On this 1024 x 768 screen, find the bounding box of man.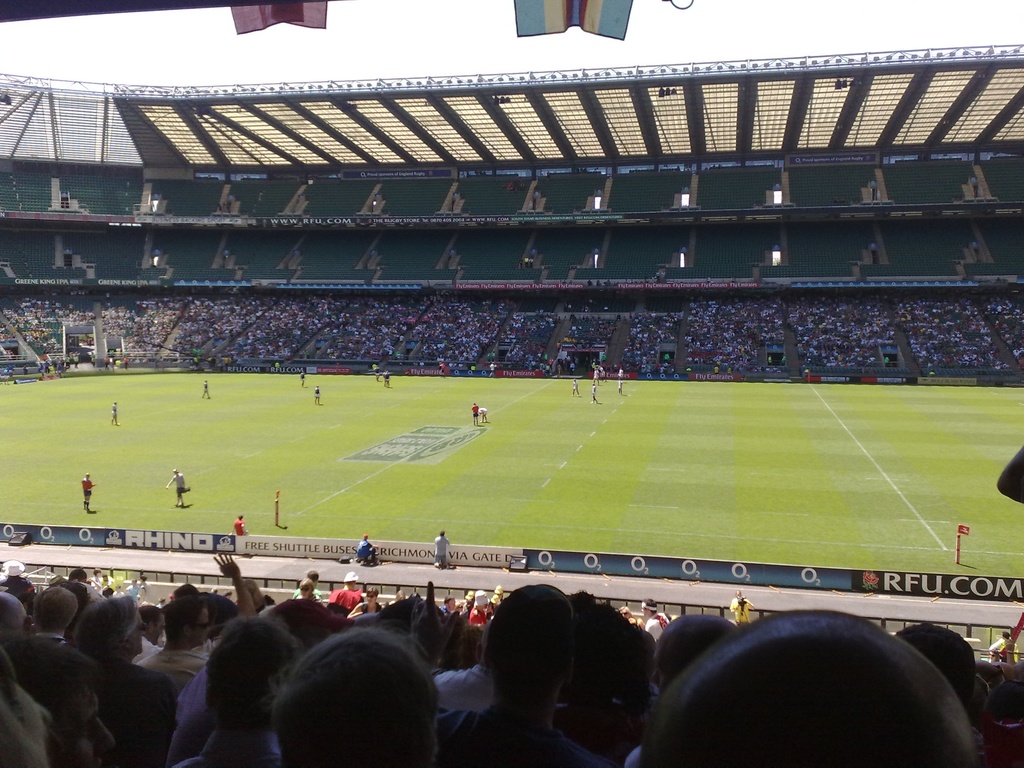
Bounding box: [left=330, top=566, right=362, bottom=610].
